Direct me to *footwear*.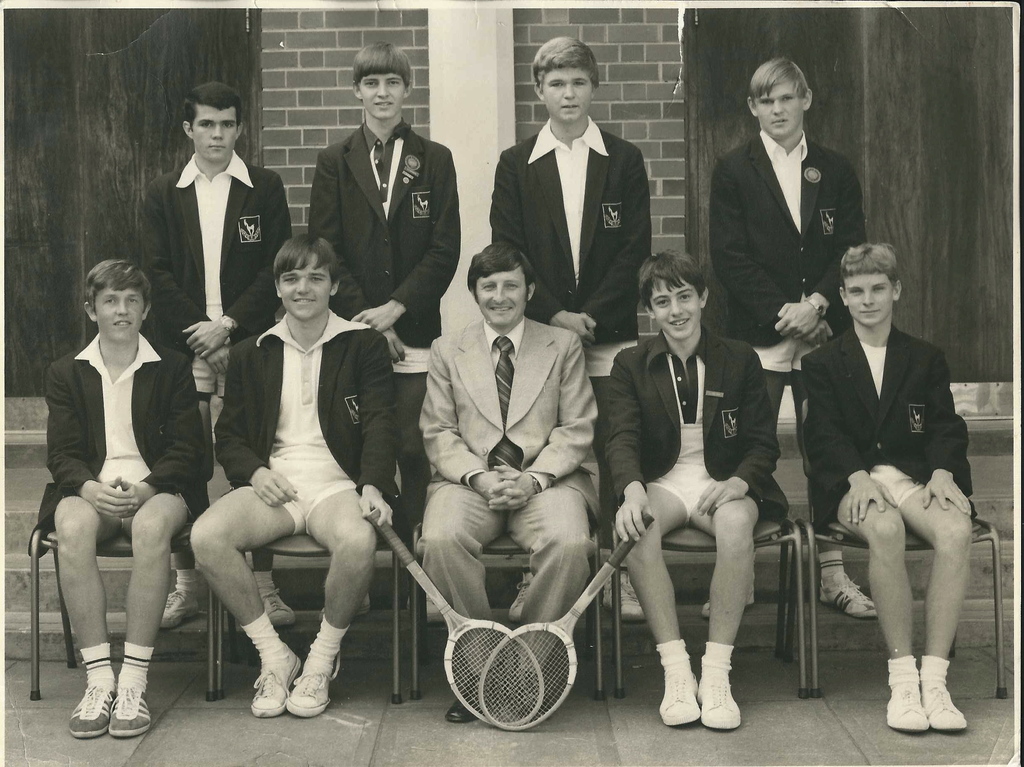
Direction: box=[817, 571, 879, 621].
